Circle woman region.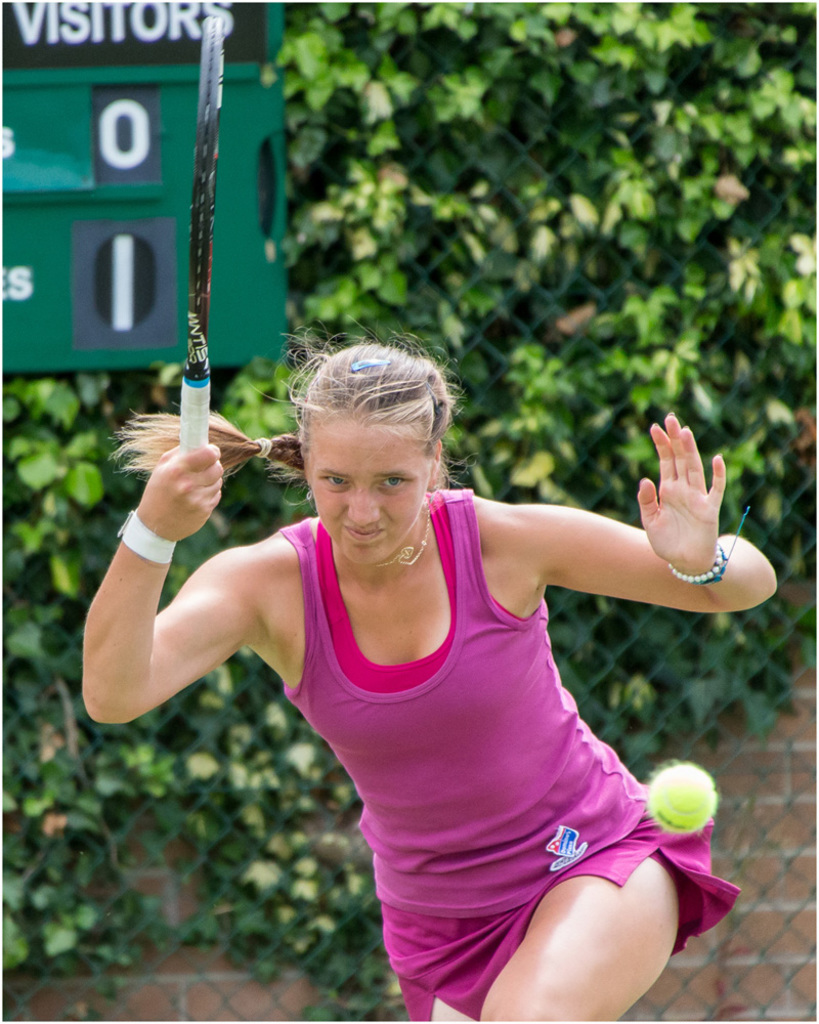
Region: crop(110, 282, 755, 1015).
